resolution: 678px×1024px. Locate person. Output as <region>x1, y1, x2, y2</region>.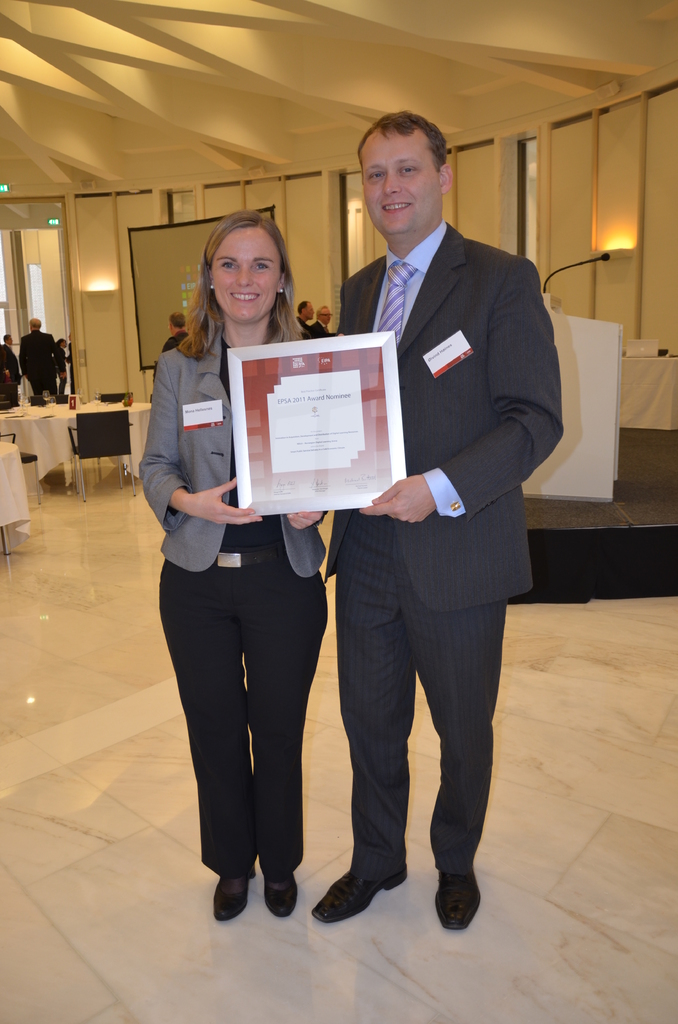
<region>16, 319, 58, 396</region>.
